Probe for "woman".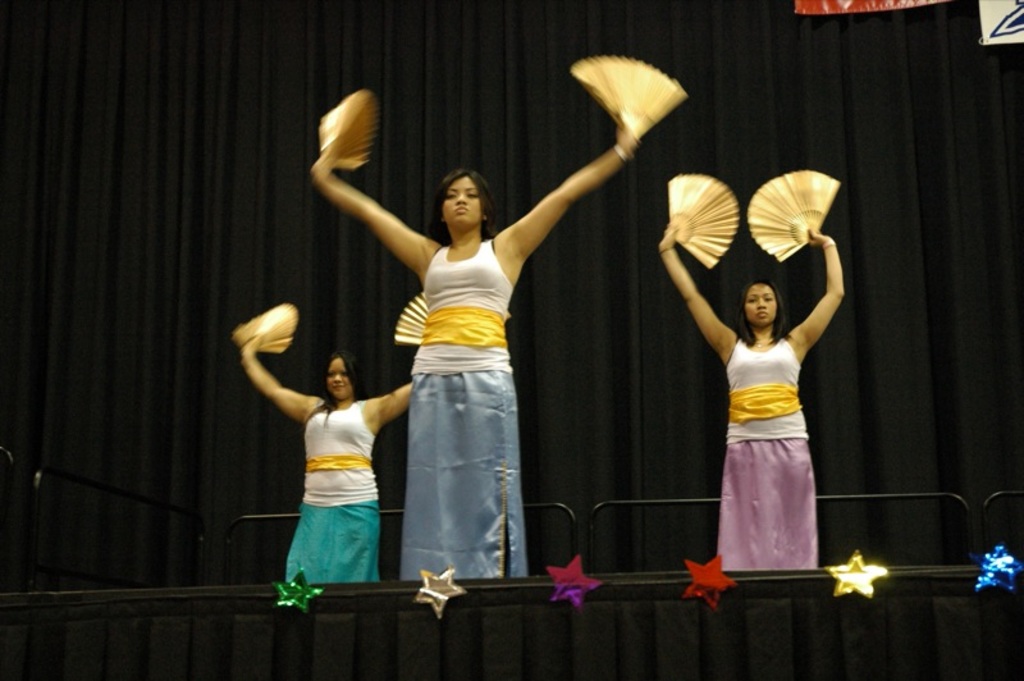
Probe result: <box>696,215,844,617</box>.
